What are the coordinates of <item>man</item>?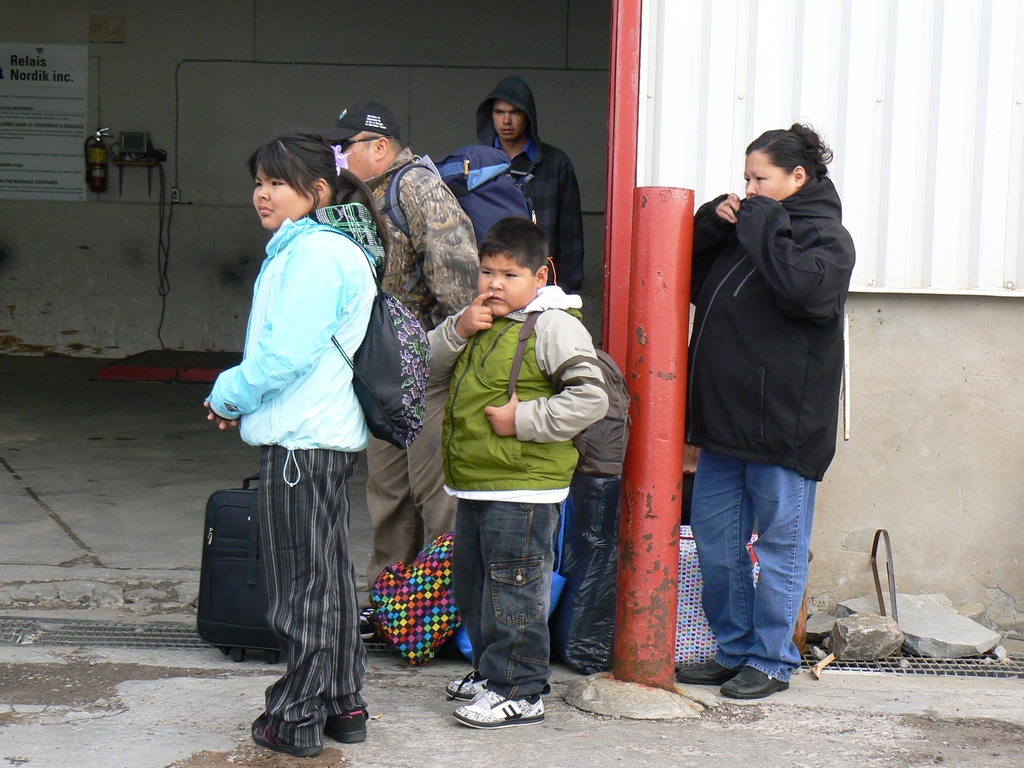
bbox(320, 101, 479, 640).
